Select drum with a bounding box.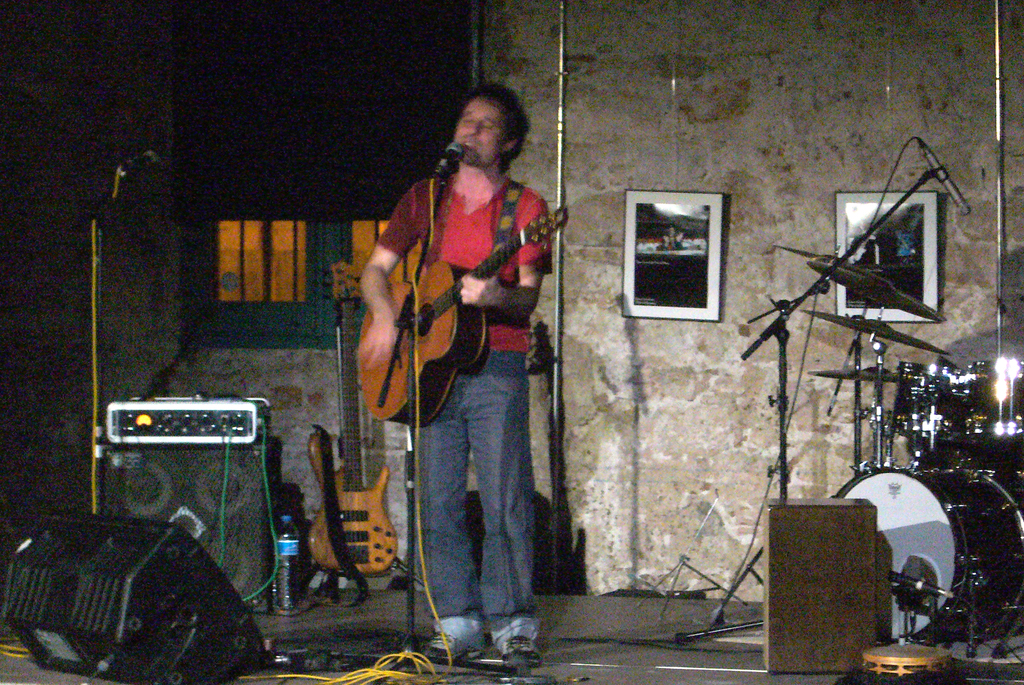
(967,359,1023,447).
